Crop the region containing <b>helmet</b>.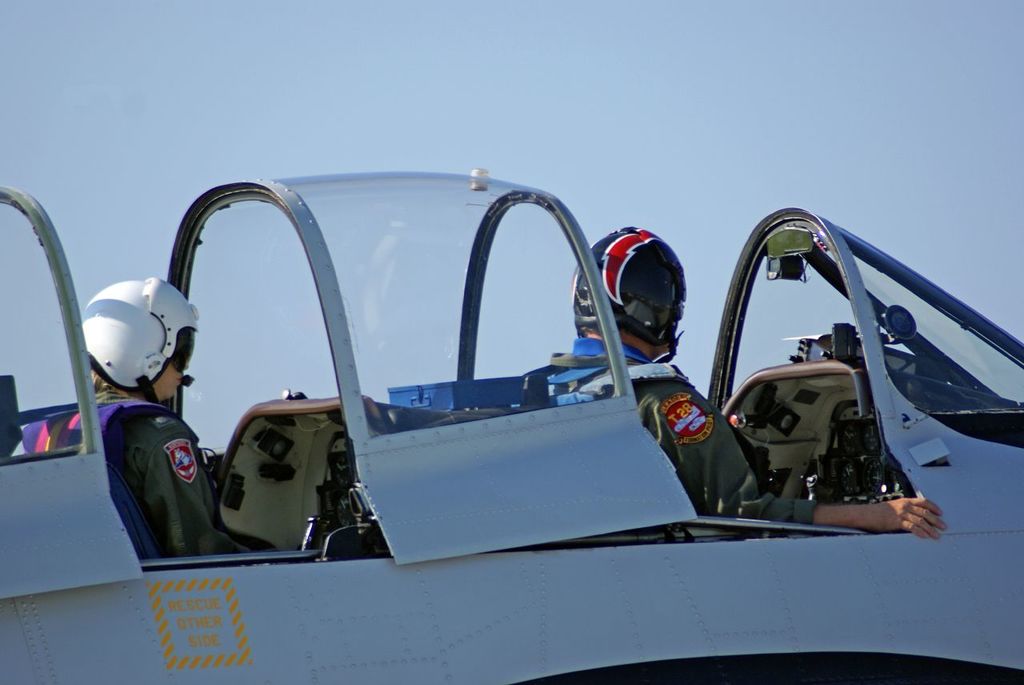
Crop region: <region>596, 222, 696, 357</region>.
